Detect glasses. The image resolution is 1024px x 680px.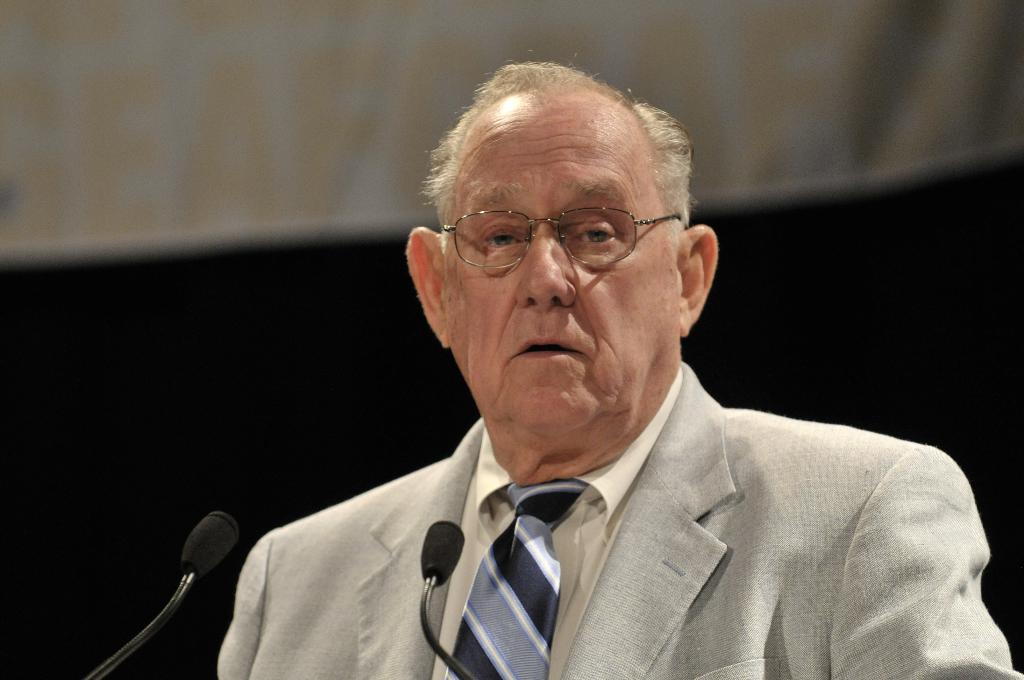
(left=436, top=195, right=693, bottom=279).
